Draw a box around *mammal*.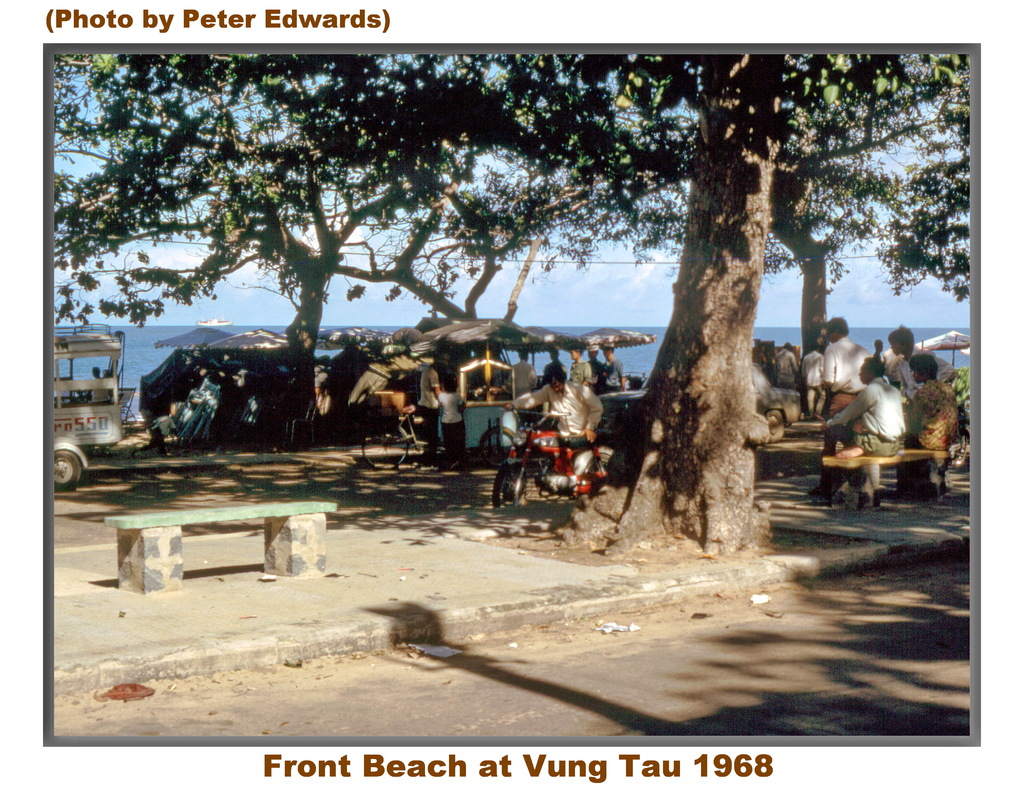
box=[542, 349, 572, 386].
